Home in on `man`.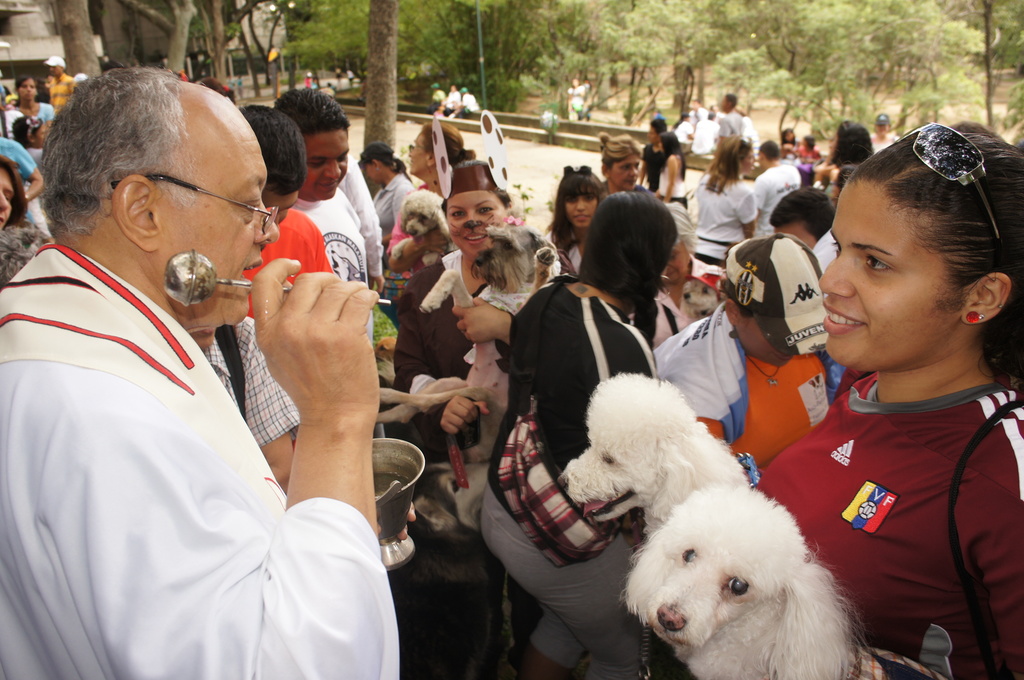
Homed in at 755, 136, 800, 229.
